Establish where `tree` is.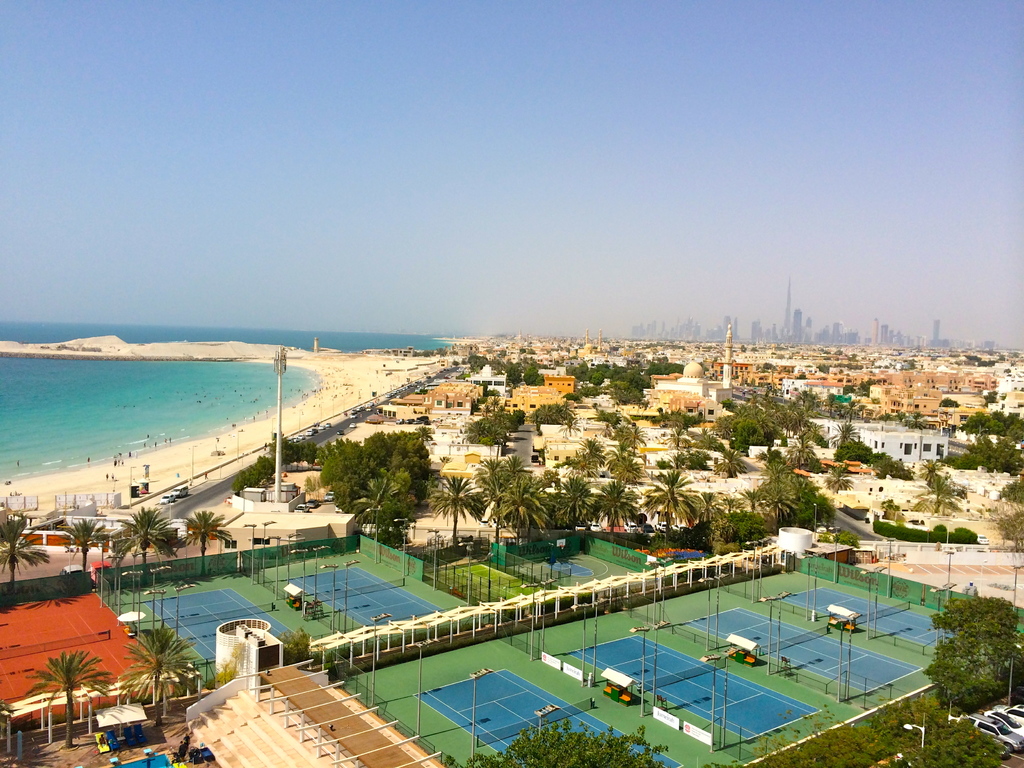
Established at box(173, 501, 237, 572).
